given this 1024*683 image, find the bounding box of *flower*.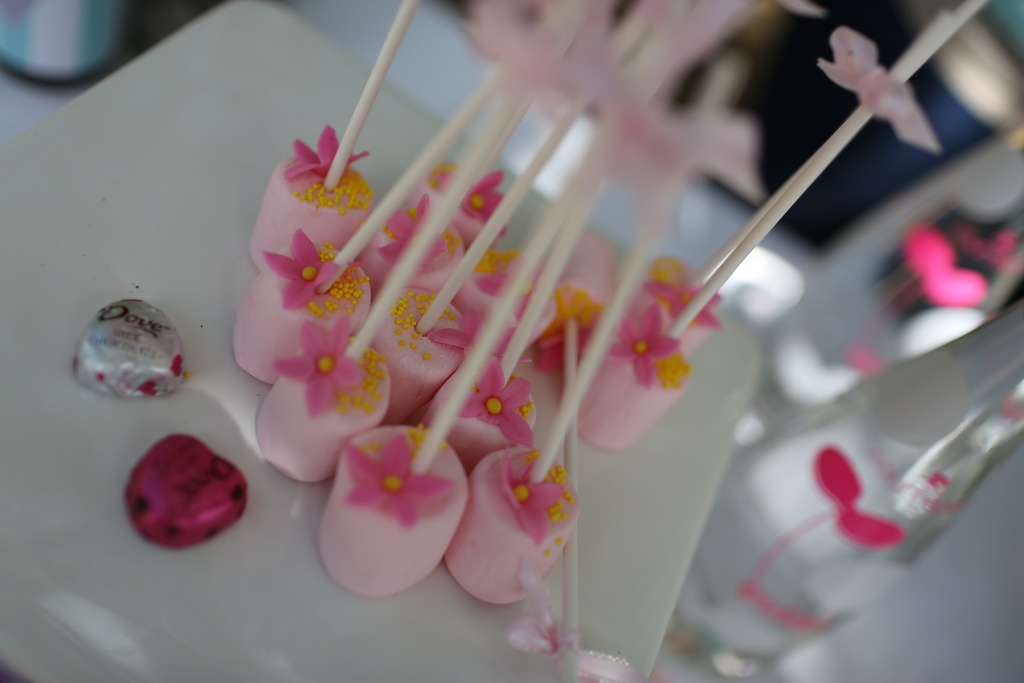
264:231:341:311.
